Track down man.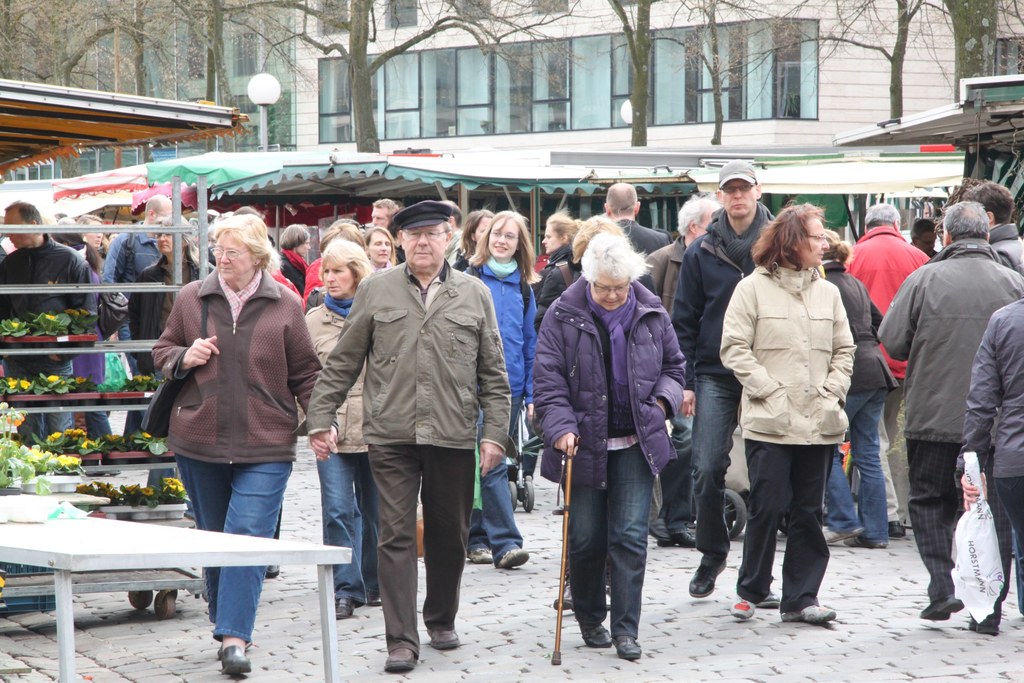
Tracked to rect(888, 181, 1013, 635).
